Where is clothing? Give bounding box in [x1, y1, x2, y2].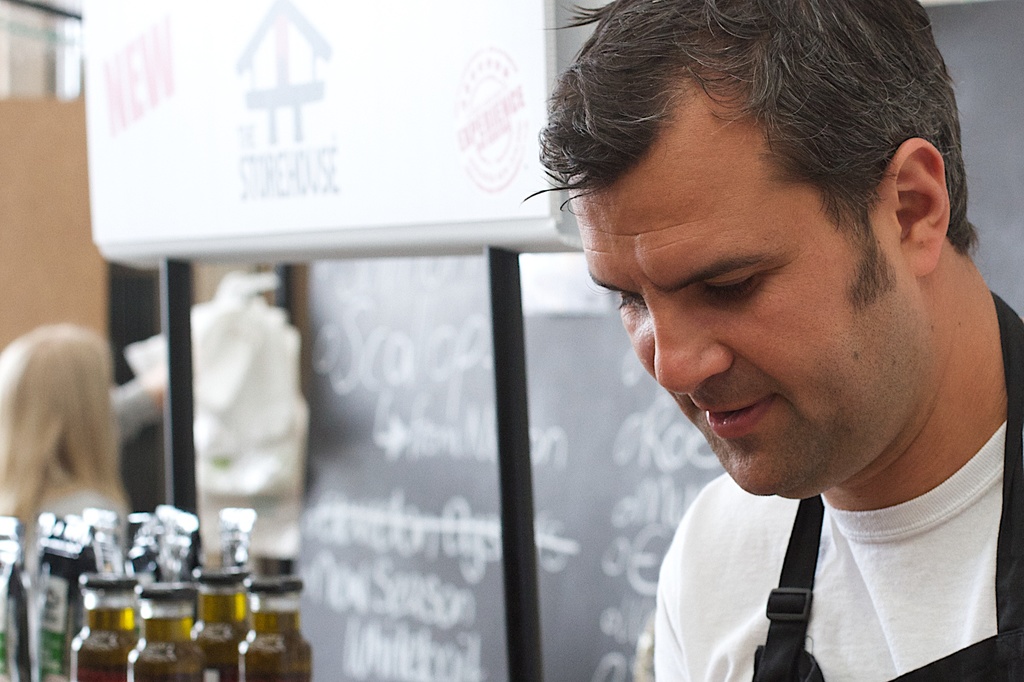
[15, 378, 147, 681].
